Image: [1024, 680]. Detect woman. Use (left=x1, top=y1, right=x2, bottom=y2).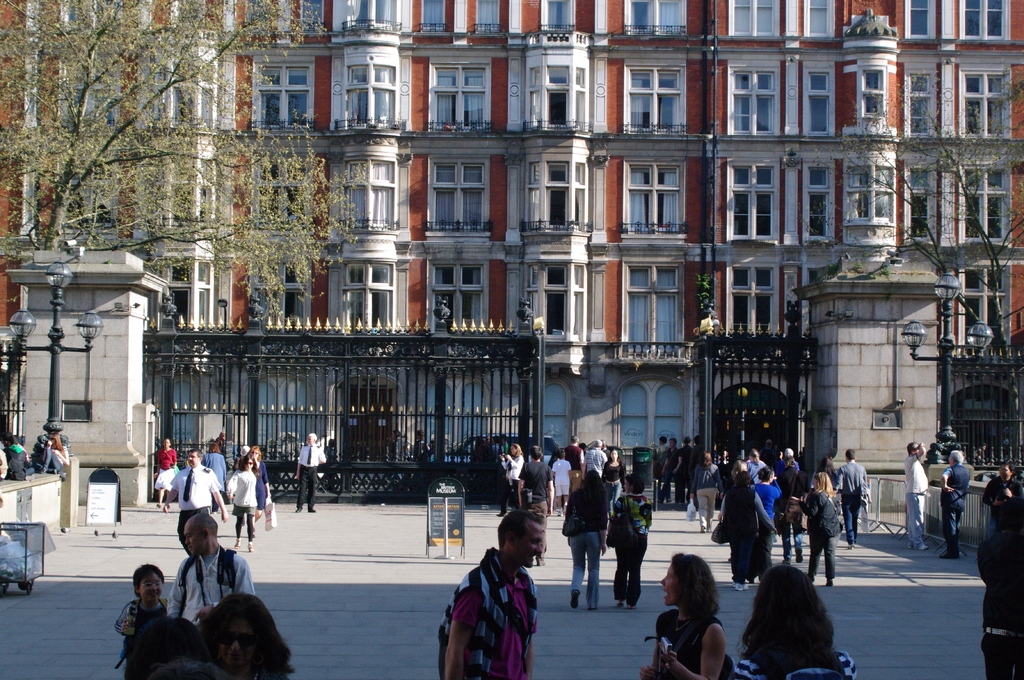
(left=720, top=471, right=776, bottom=586).
